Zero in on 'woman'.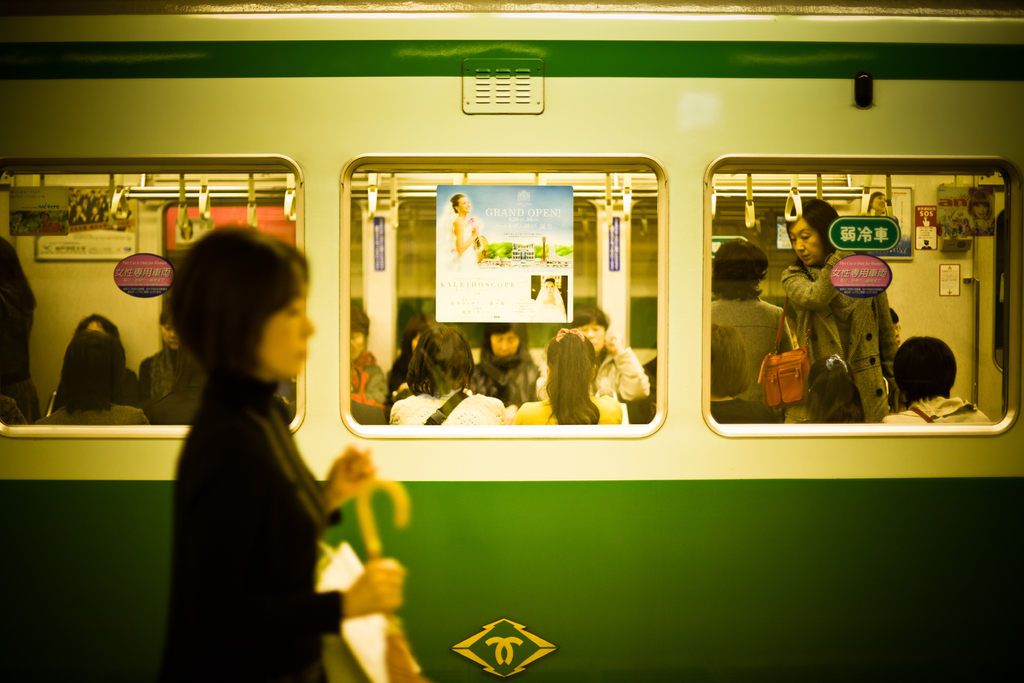
Zeroed in: <box>386,317,426,406</box>.
